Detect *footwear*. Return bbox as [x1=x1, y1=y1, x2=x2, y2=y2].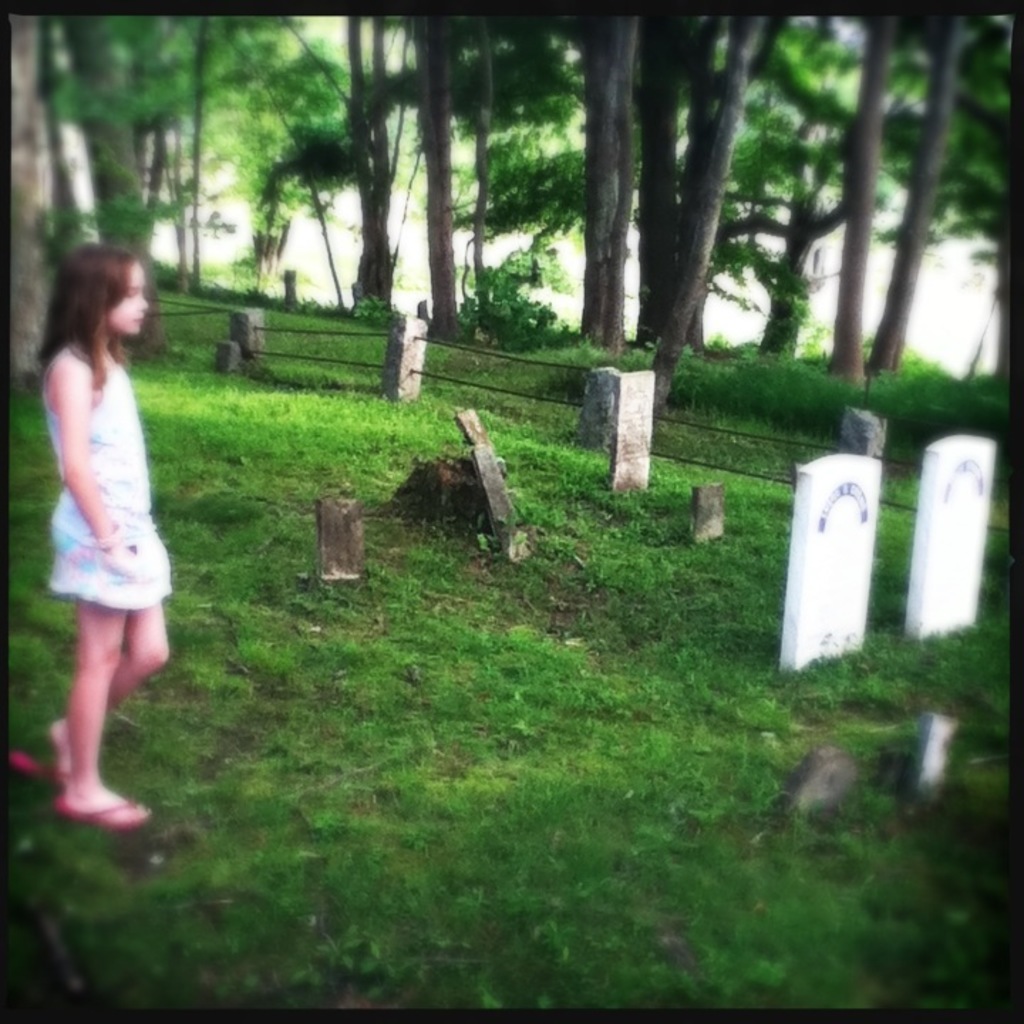
[x1=51, y1=788, x2=149, y2=831].
